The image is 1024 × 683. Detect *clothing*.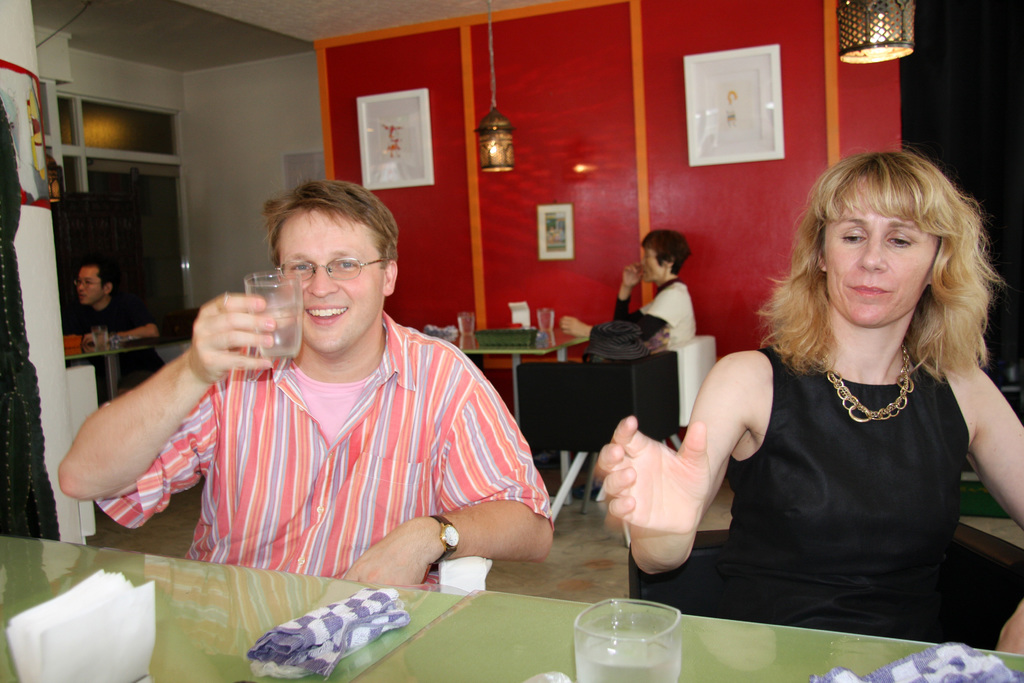
Detection: box=[706, 344, 1013, 548].
